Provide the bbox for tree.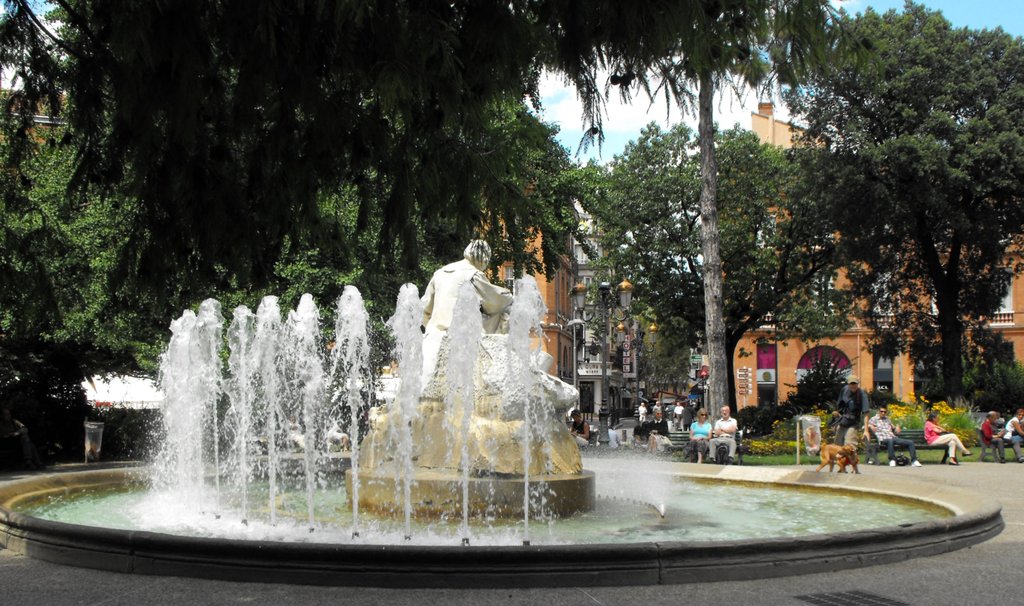
box(3, 108, 168, 468).
